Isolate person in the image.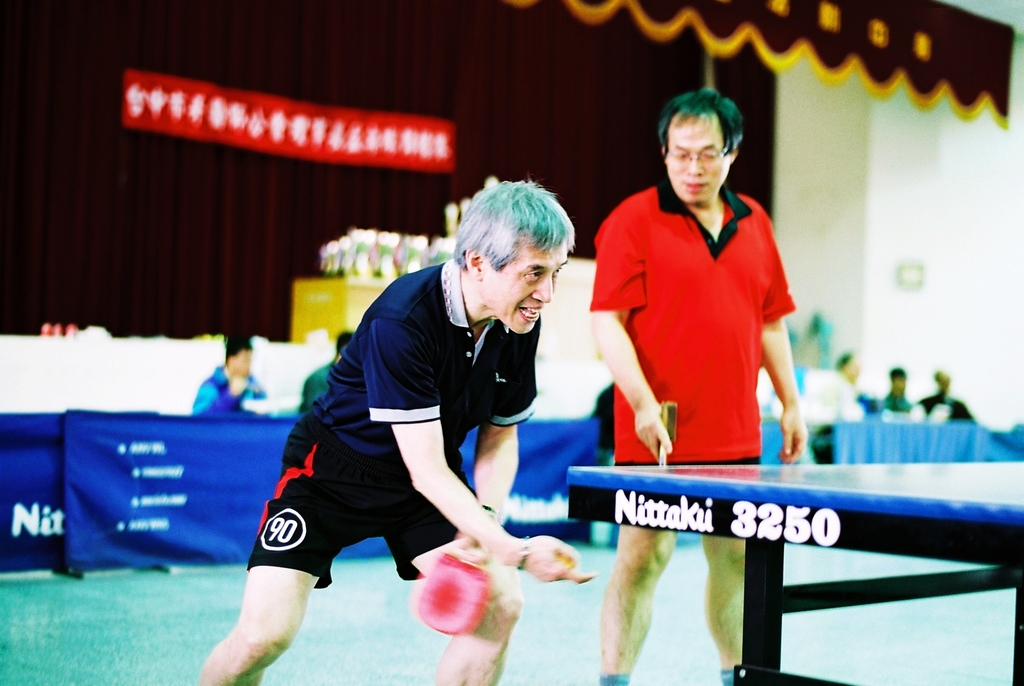
Isolated region: <bbox>600, 88, 804, 685</bbox>.
